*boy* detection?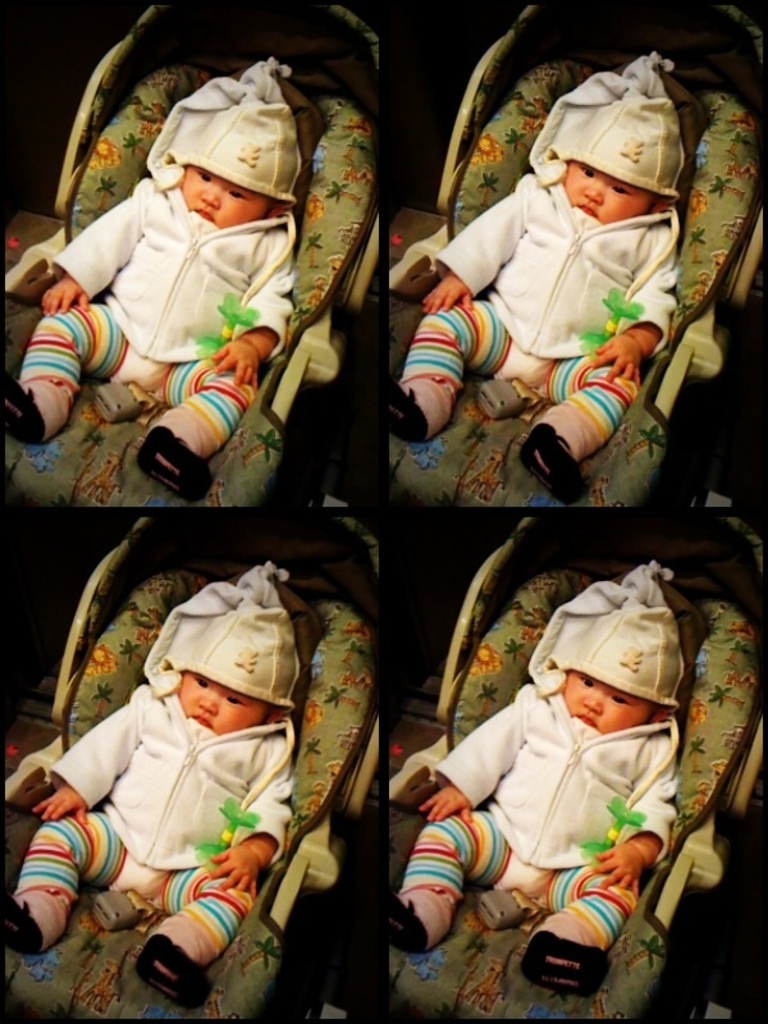
{"left": 380, "top": 51, "right": 685, "bottom": 502}
